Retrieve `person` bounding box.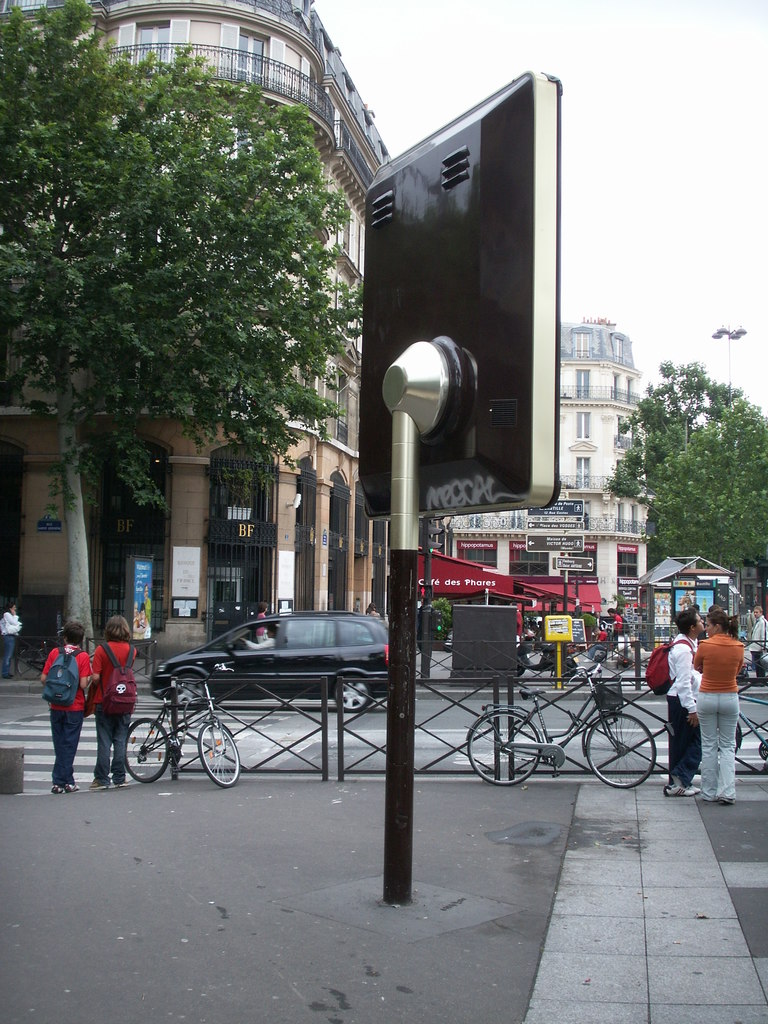
Bounding box: [left=33, top=628, right=88, bottom=793].
